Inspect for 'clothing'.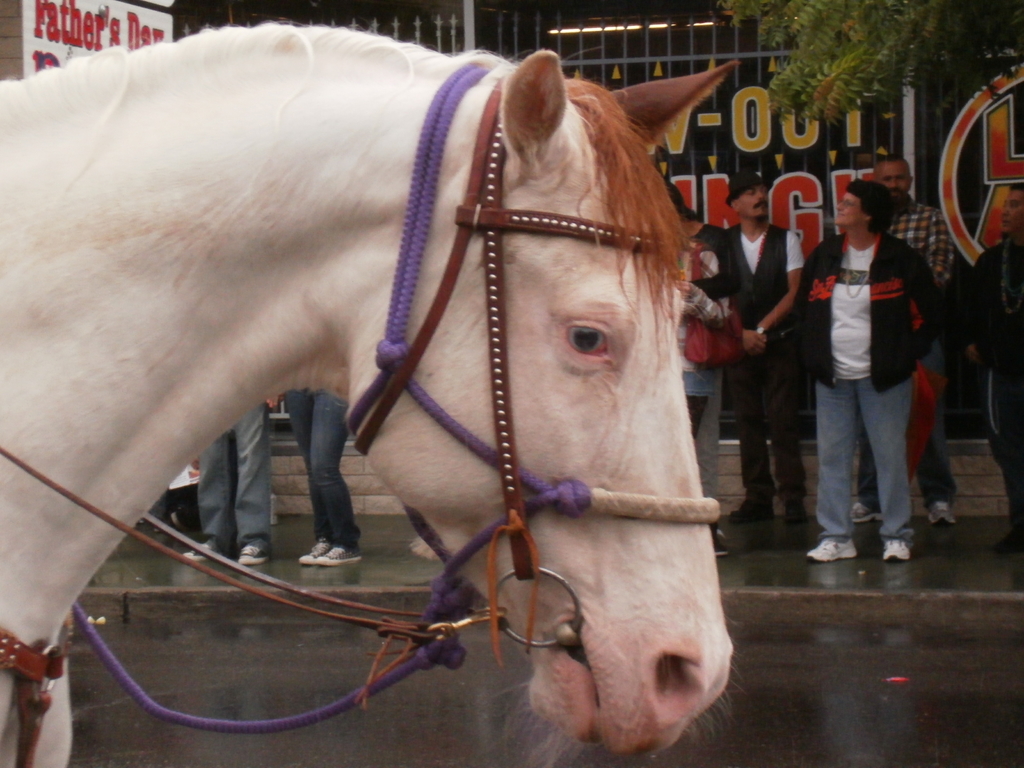
Inspection: bbox(282, 390, 356, 550).
